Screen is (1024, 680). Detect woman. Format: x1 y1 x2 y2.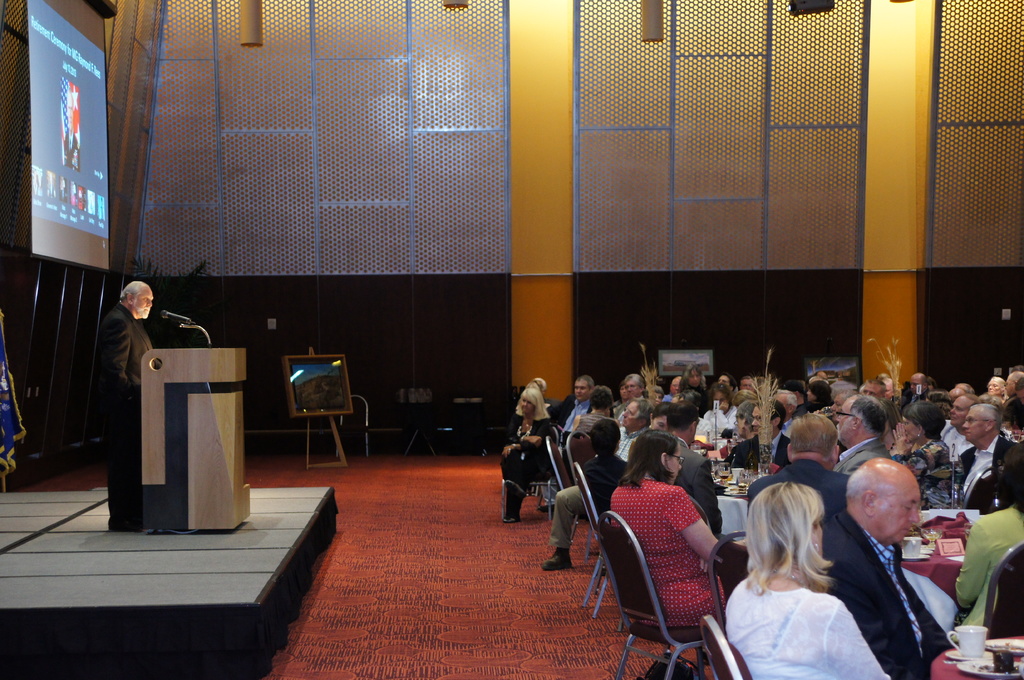
499 385 556 528.
